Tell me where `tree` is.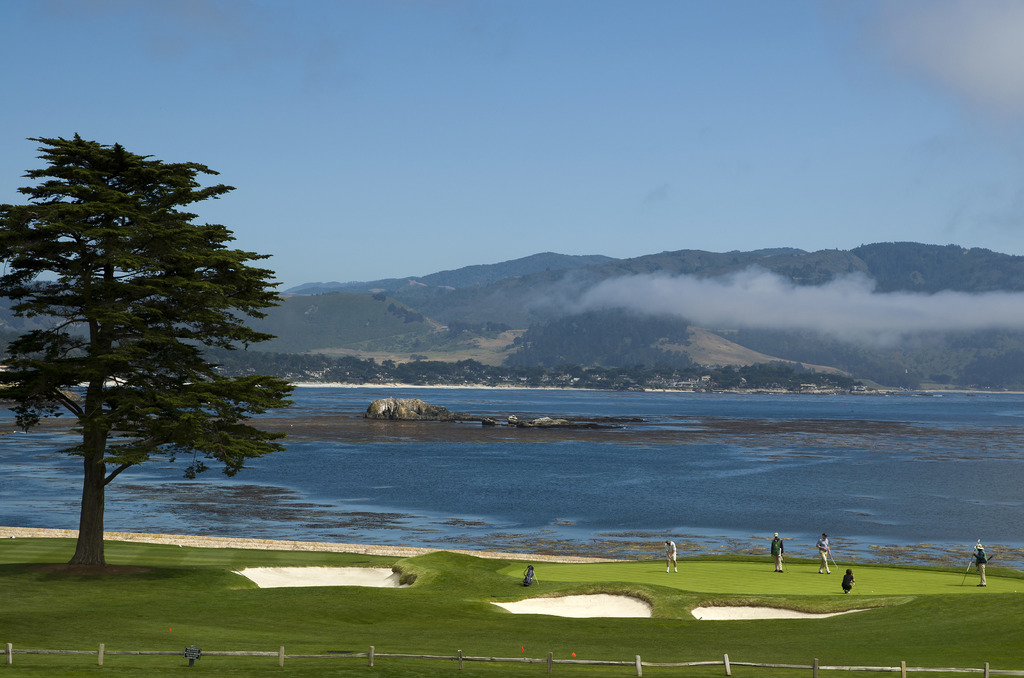
`tree` is at l=11, t=111, r=281, b=549.
